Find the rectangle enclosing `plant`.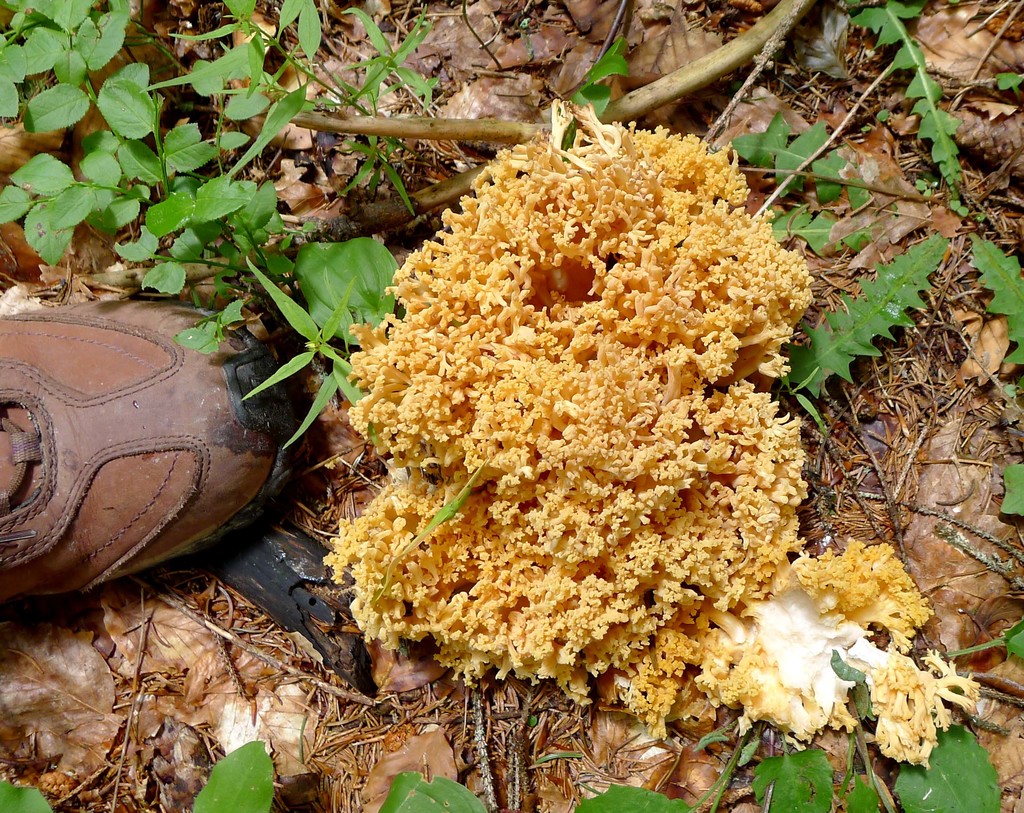
<bbox>574, 787, 713, 812</bbox>.
